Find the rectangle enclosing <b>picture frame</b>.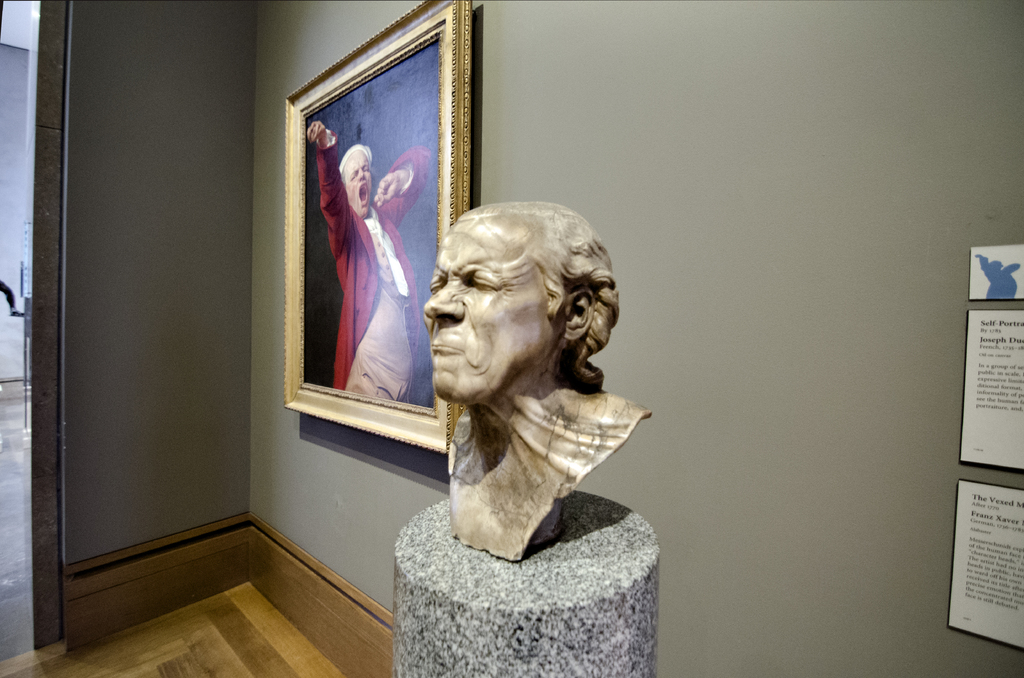
Rect(282, 0, 468, 458).
